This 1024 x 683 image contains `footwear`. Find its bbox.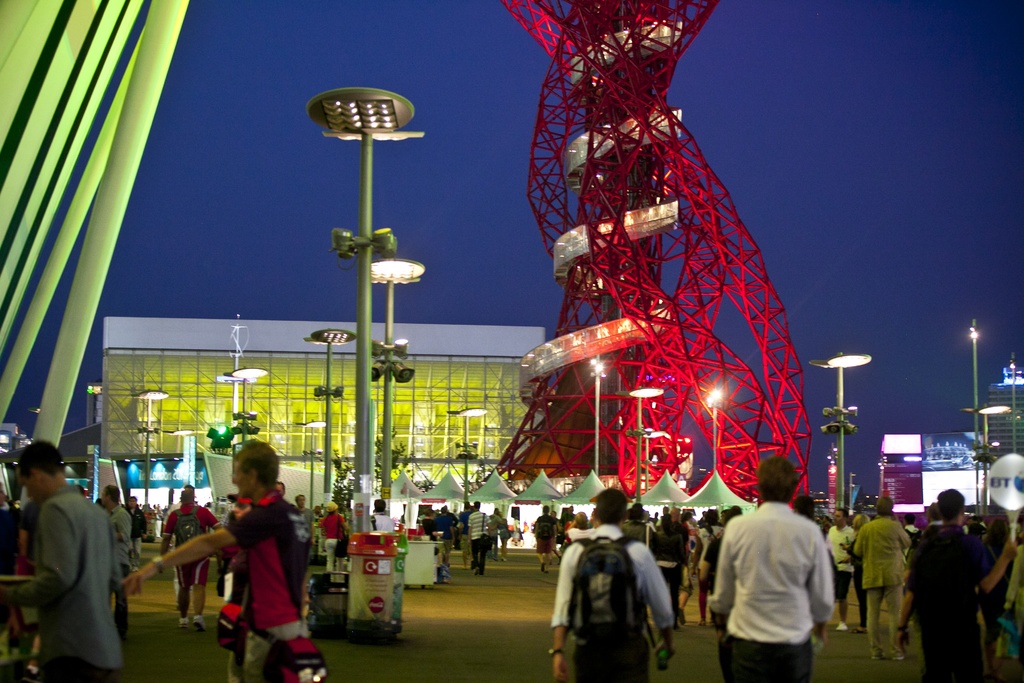
(191, 611, 209, 642).
